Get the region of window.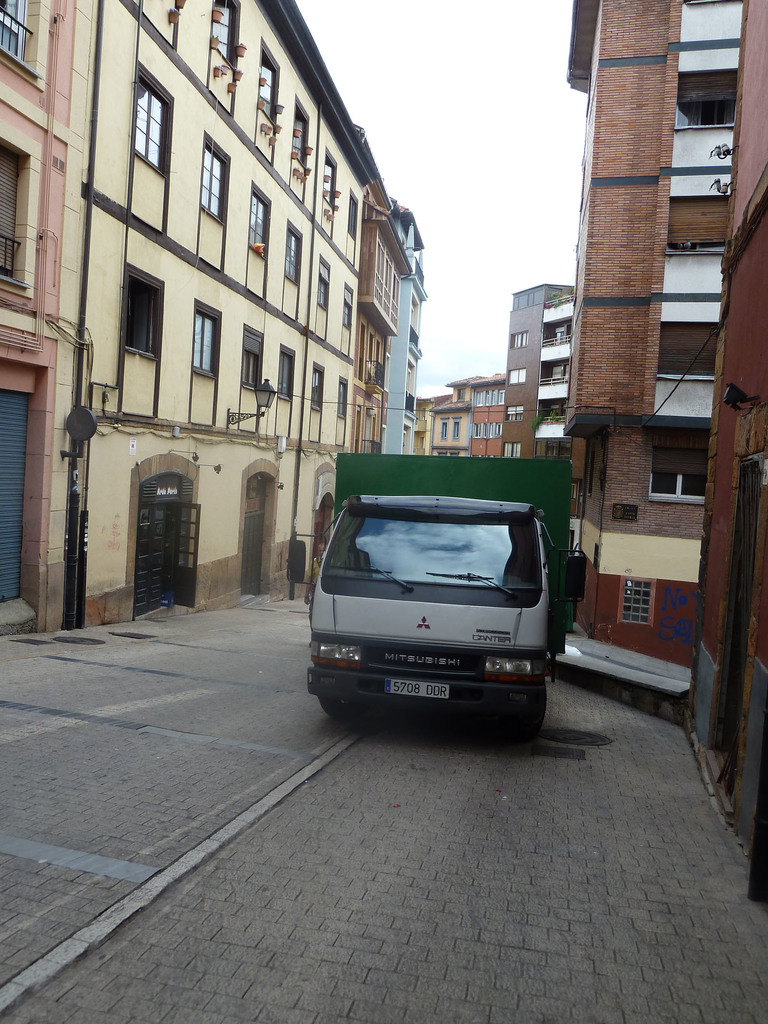
left=245, top=330, right=264, bottom=389.
